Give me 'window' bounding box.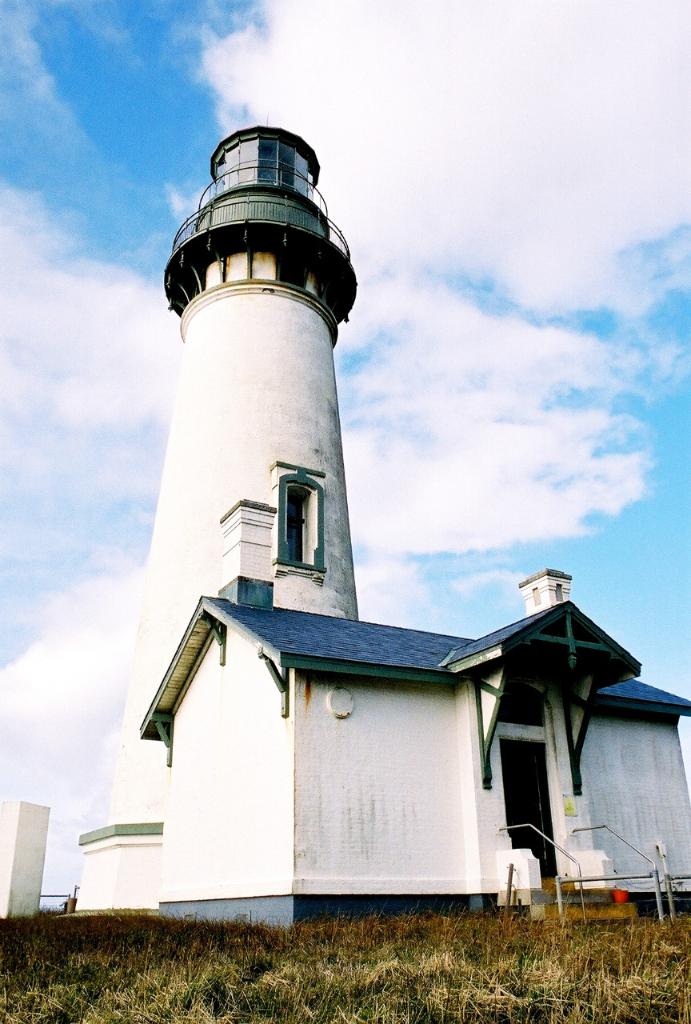
<box>270,464,323,579</box>.
